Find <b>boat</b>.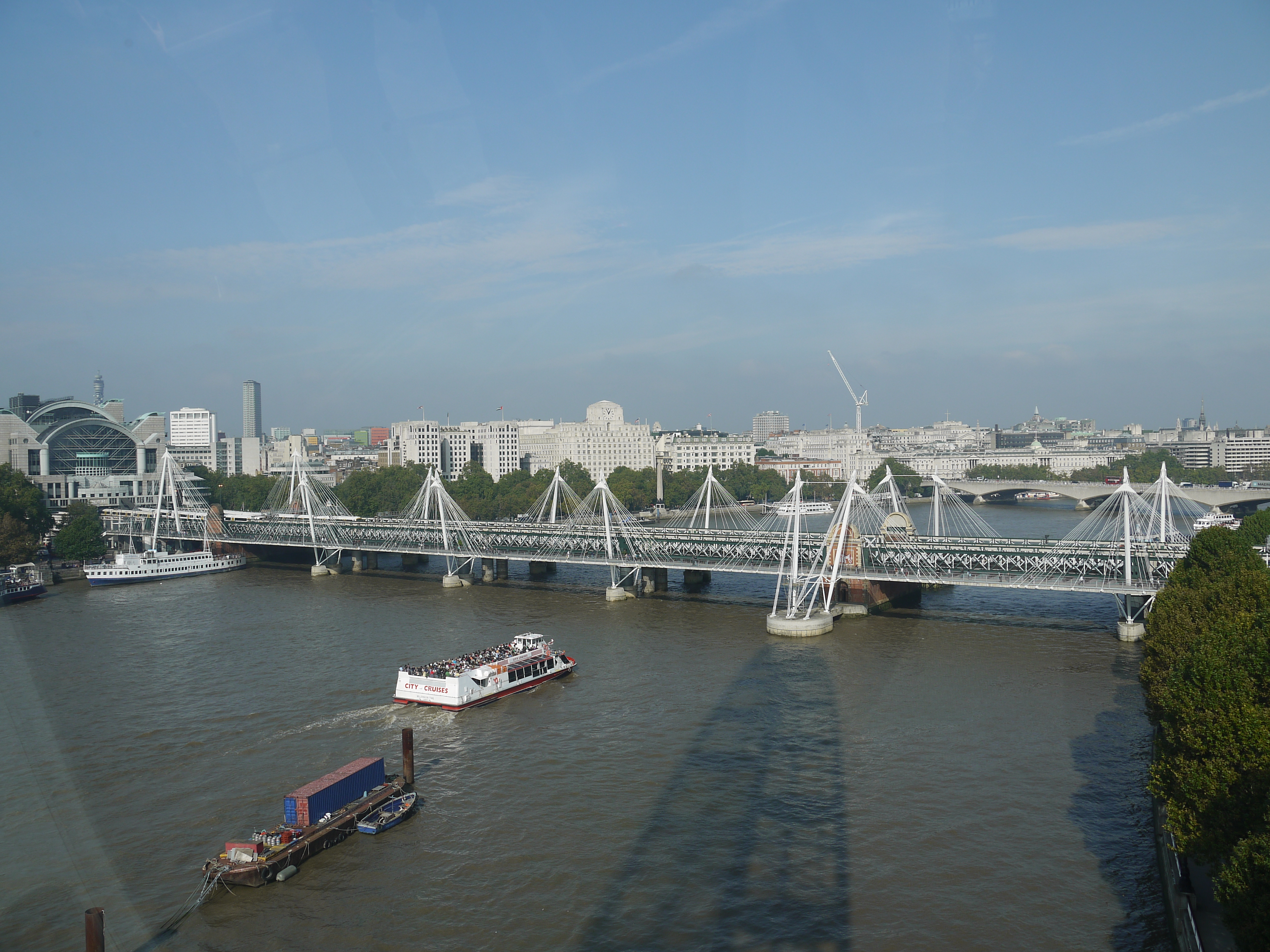
BBox(64, 230, 132, 282).
